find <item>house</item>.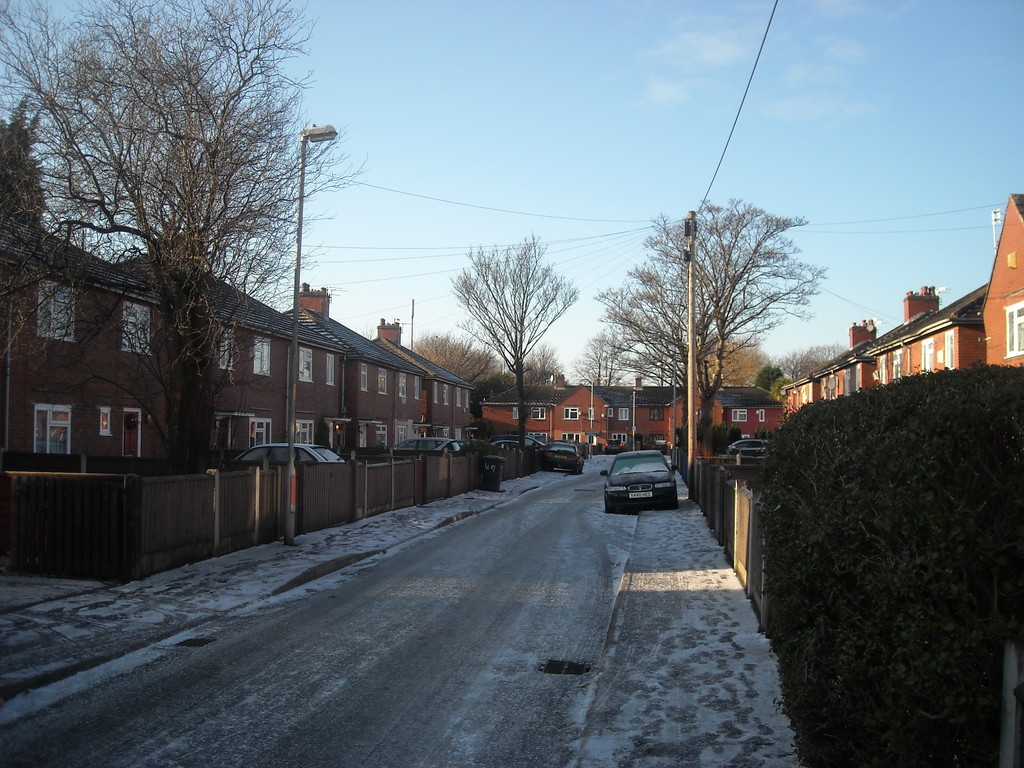
bbox(773, 275, 991, 414).
